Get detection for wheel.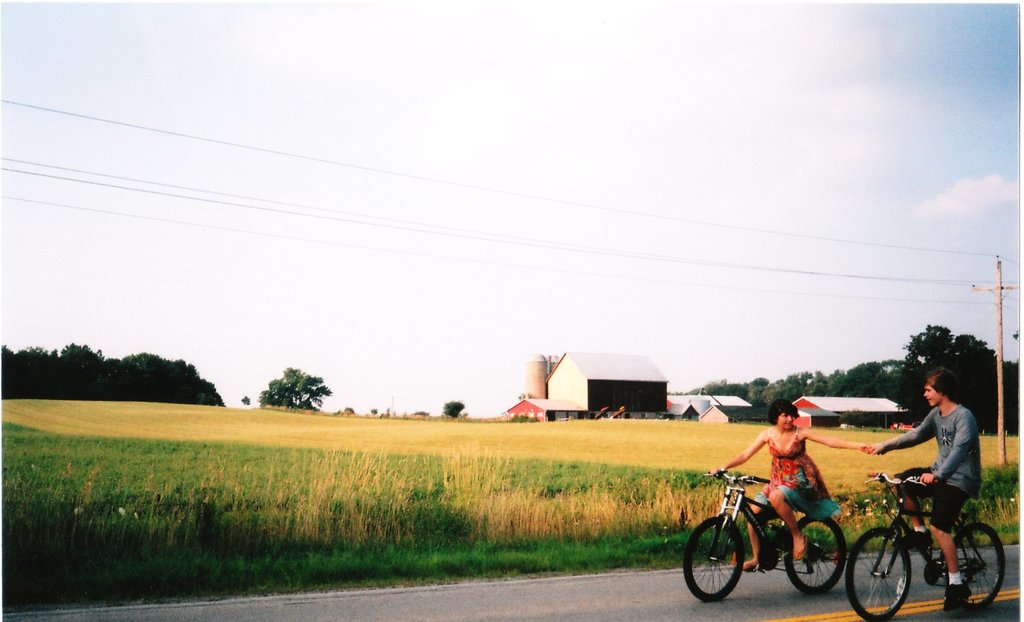
Detection: [683,516,748,602].
